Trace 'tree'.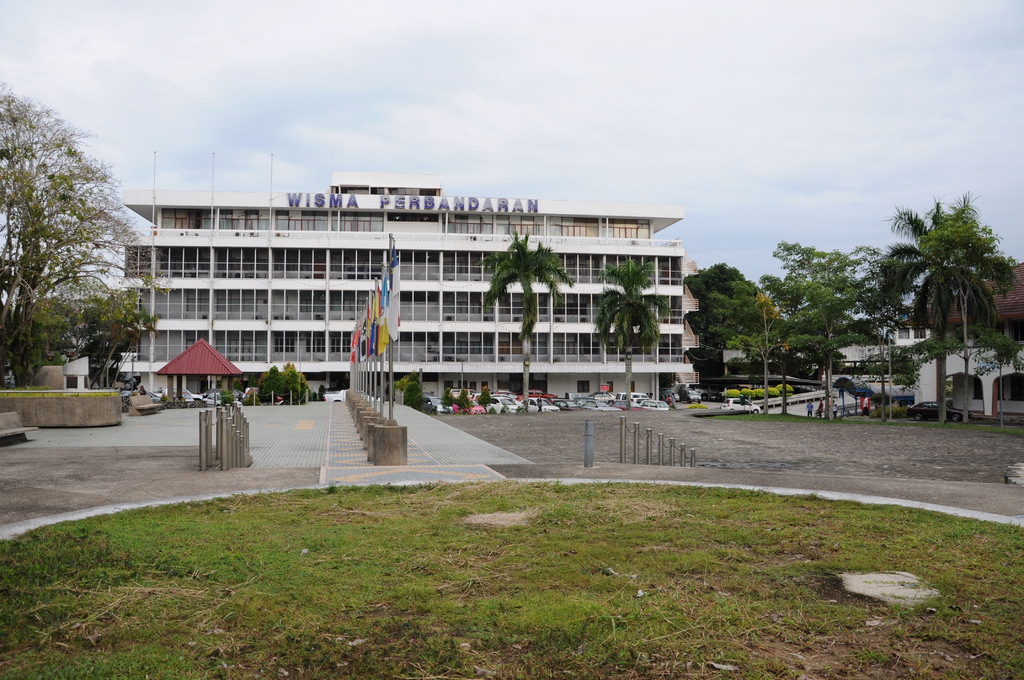
Traced to (257, 364, 324, 402).
